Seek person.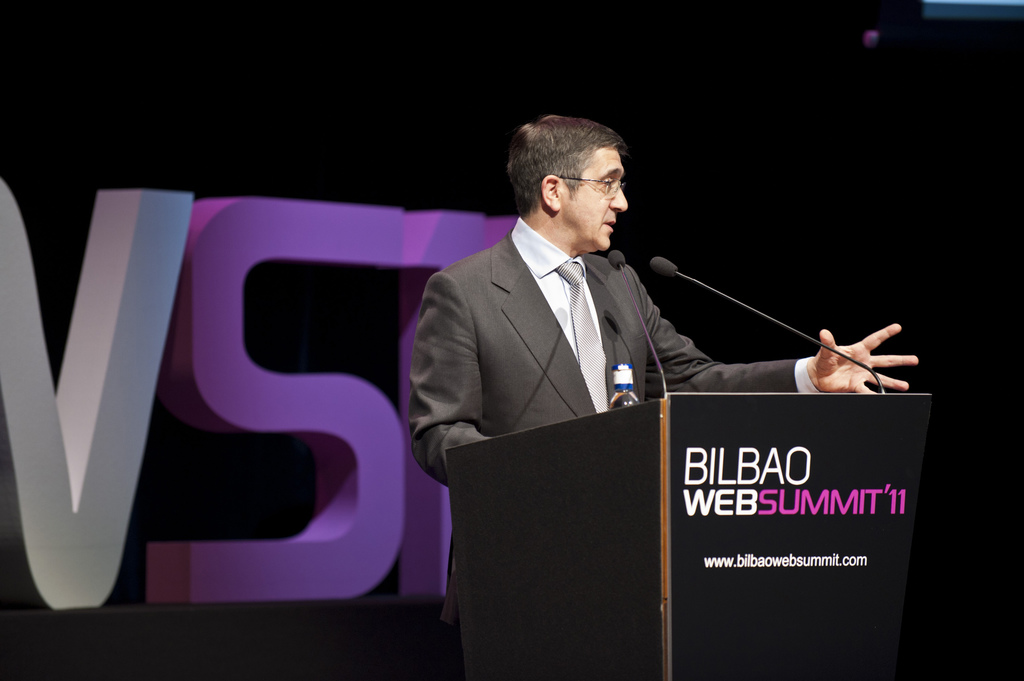
[406,116,923,680].
